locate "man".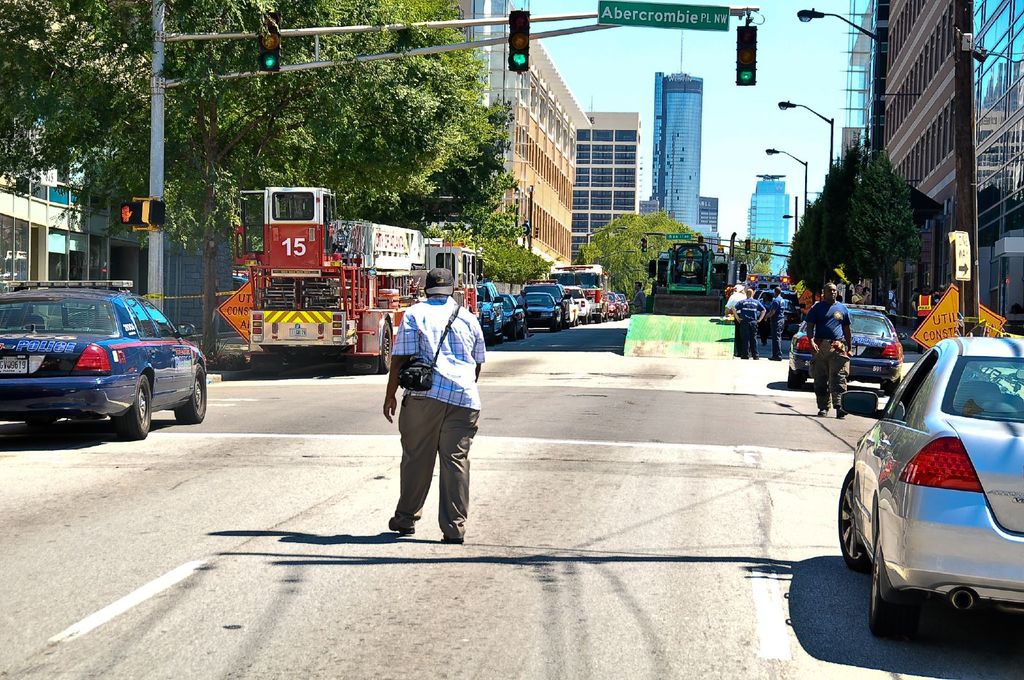
Bounding box: x1=723 y1=282 x2=747 y2=353.
